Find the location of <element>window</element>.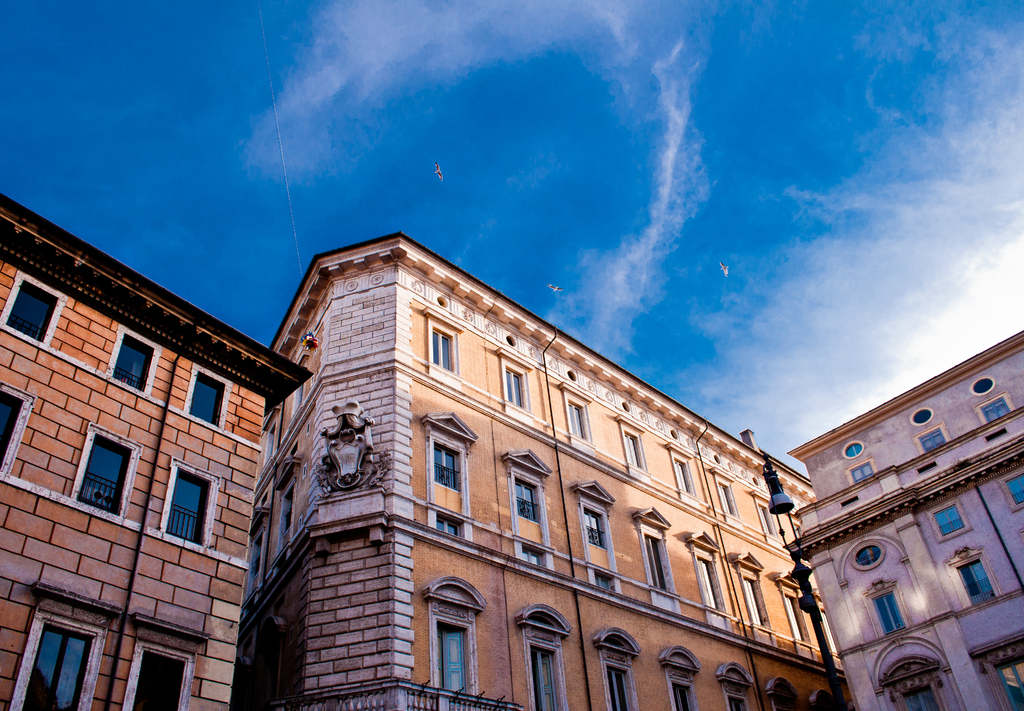
Location: box(1001, 473, 1023, 506).
